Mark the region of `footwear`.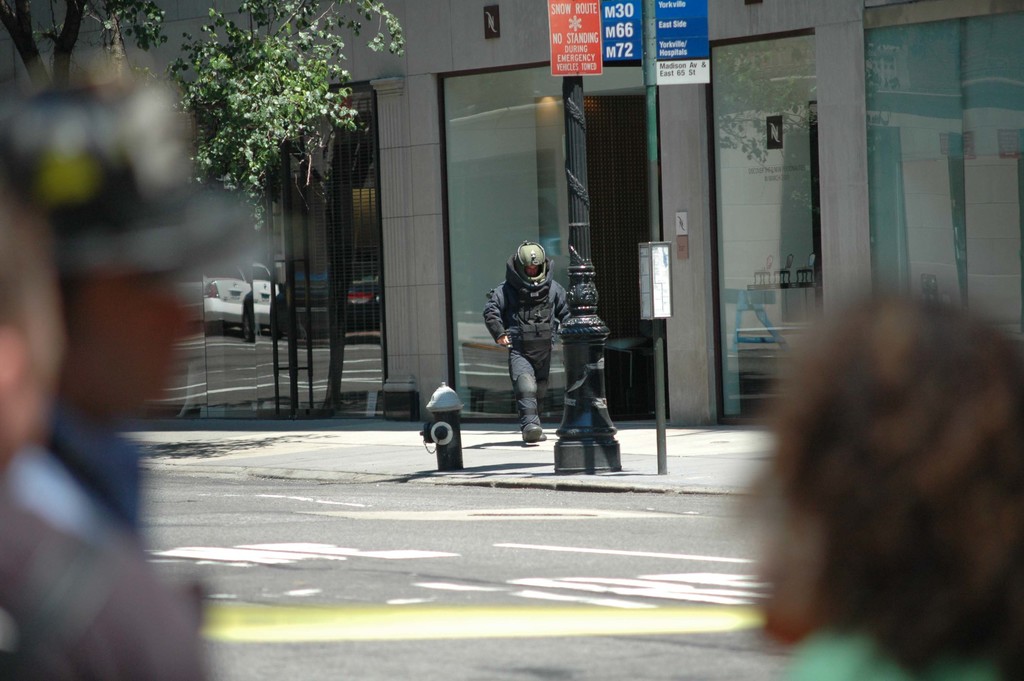
Region: [523, 423, 544, 444].
